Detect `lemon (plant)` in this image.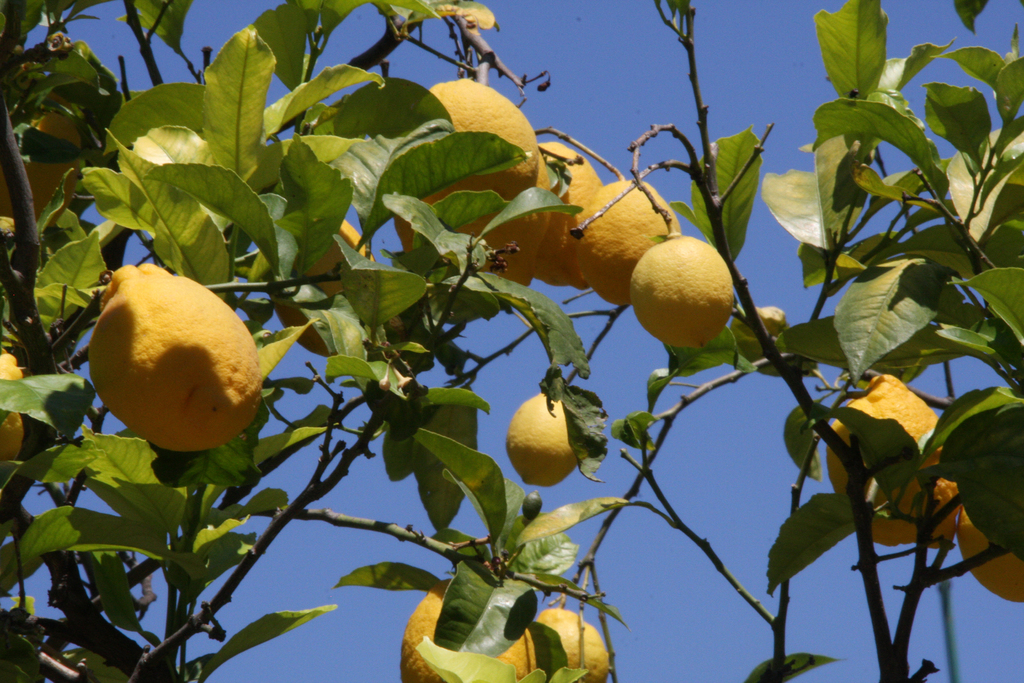
Detection: locate(527, 607, 611, 682).
